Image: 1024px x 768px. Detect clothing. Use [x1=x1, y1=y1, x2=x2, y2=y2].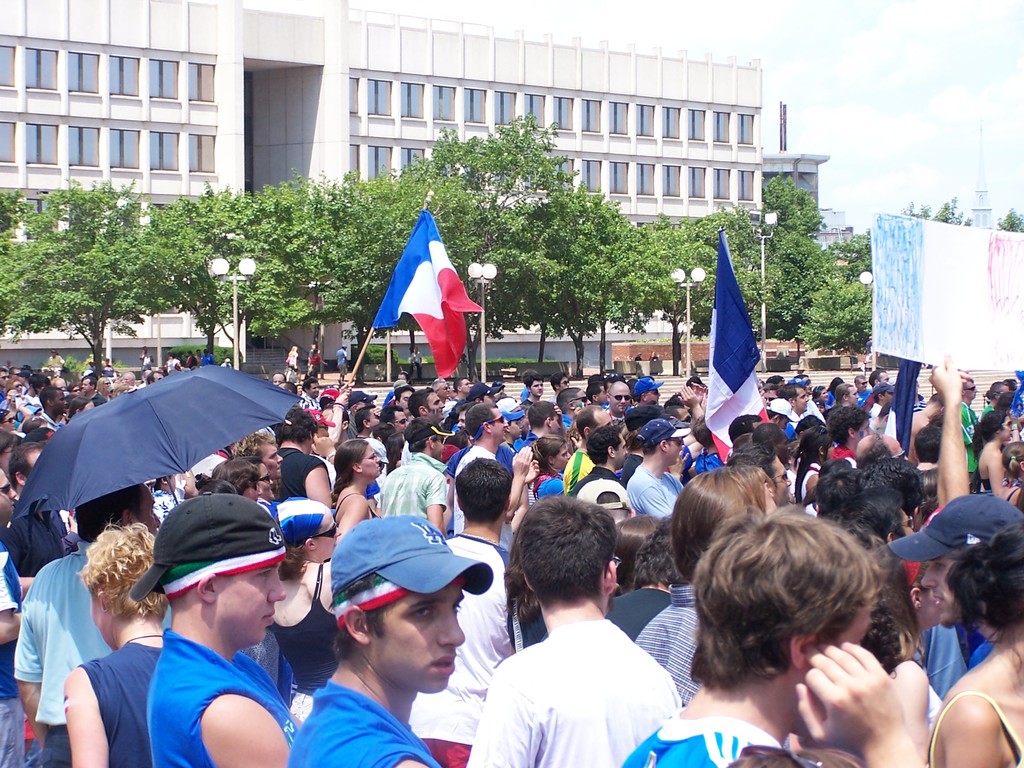
[x1=334, y1=350, x2=346, y2=385].
